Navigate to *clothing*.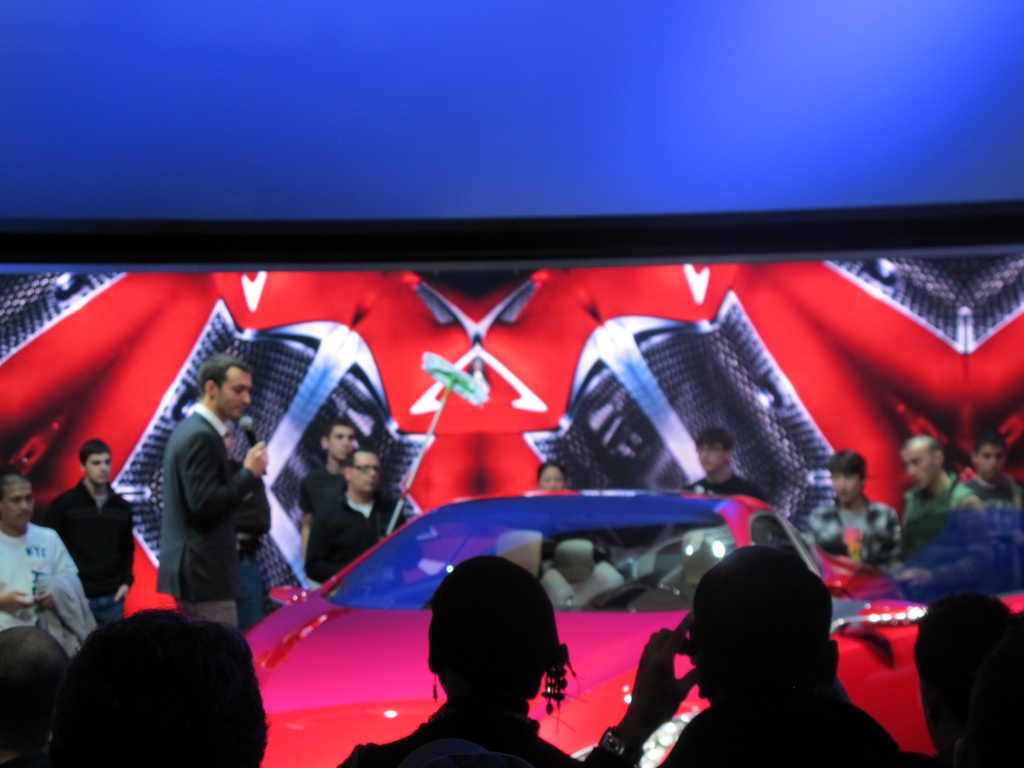
Navigation target: Rect(692, 476, 768, 500).
